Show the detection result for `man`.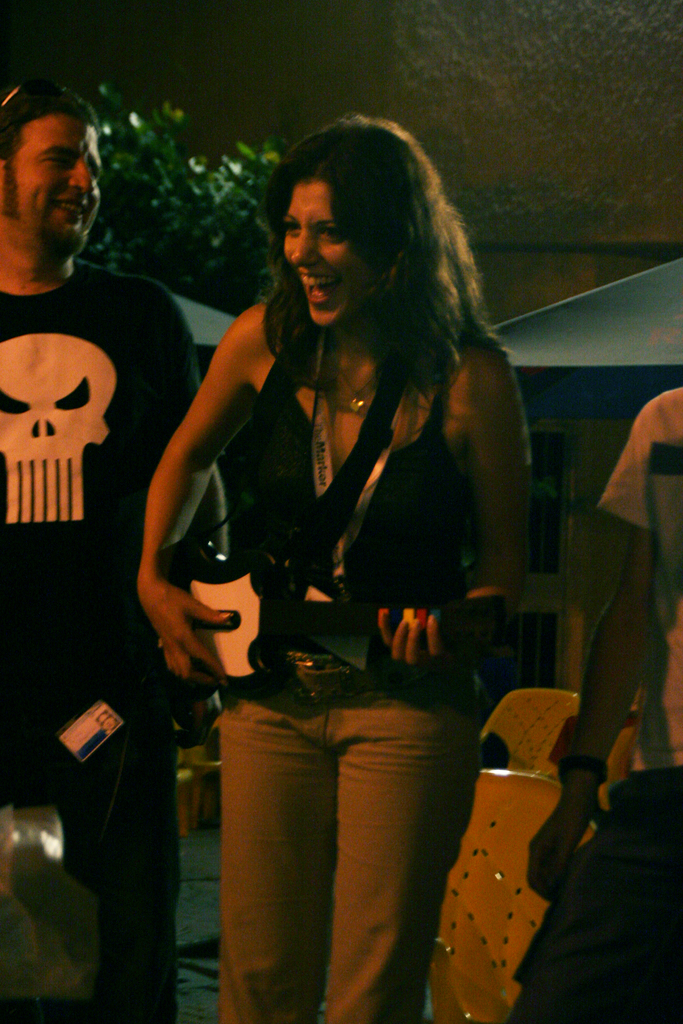
bbox=(0, 81, 228, 1023).
